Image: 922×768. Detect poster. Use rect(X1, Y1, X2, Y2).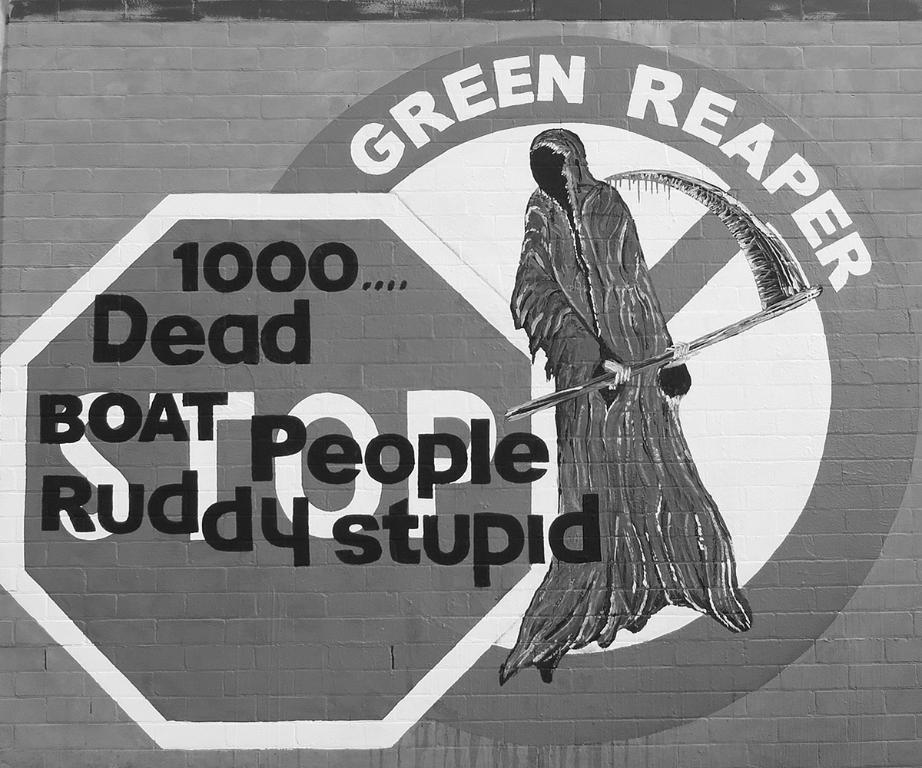
rect(0, 0, 921, 767).
